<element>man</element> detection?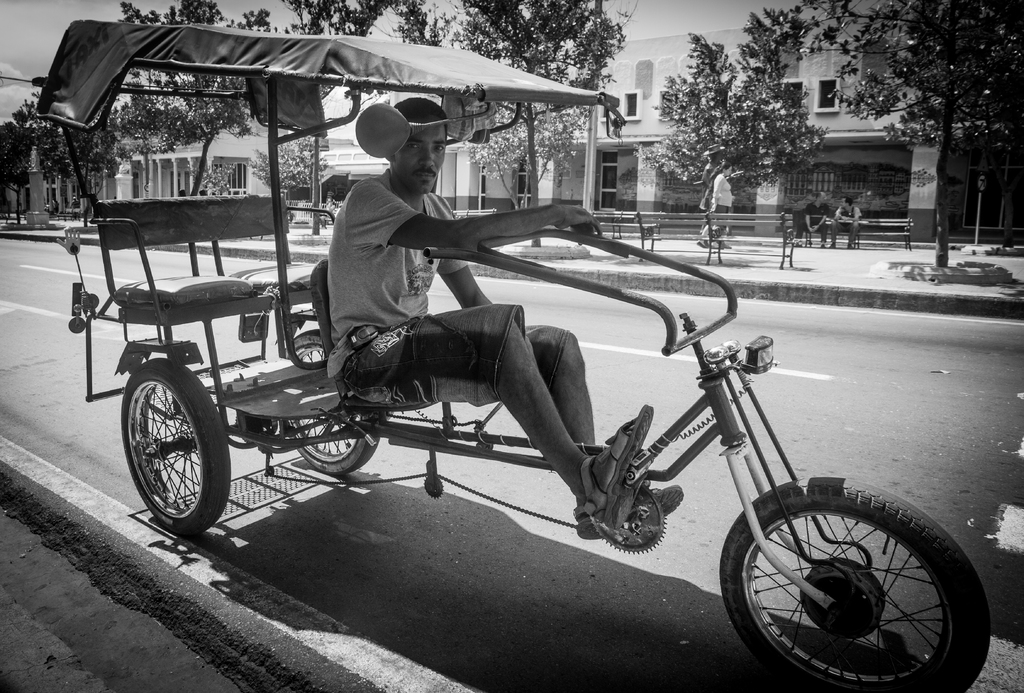
794:186:830:244
